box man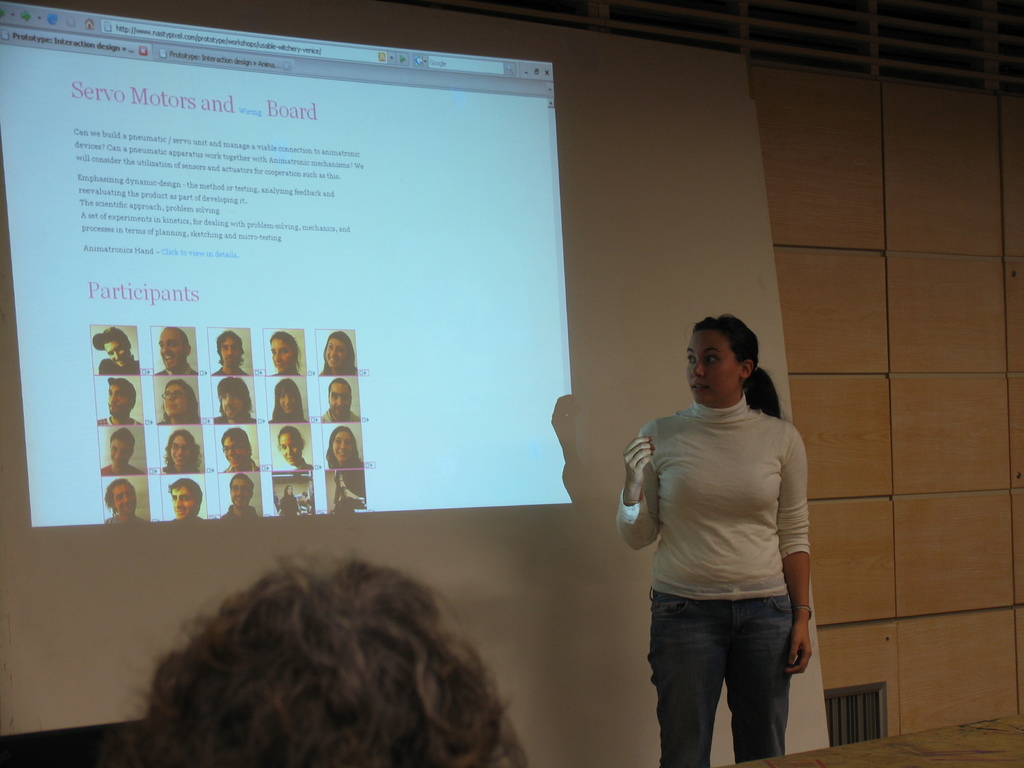
pyautogui.locateOnScreen(167, 477, 205, 522)
